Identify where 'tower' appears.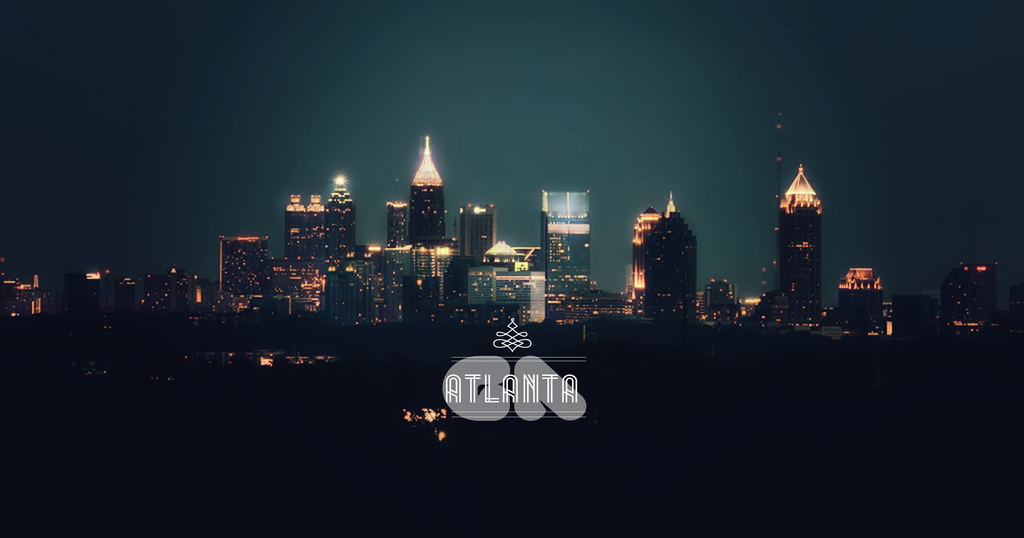
Appears at box(776, 161, 824, 331).
